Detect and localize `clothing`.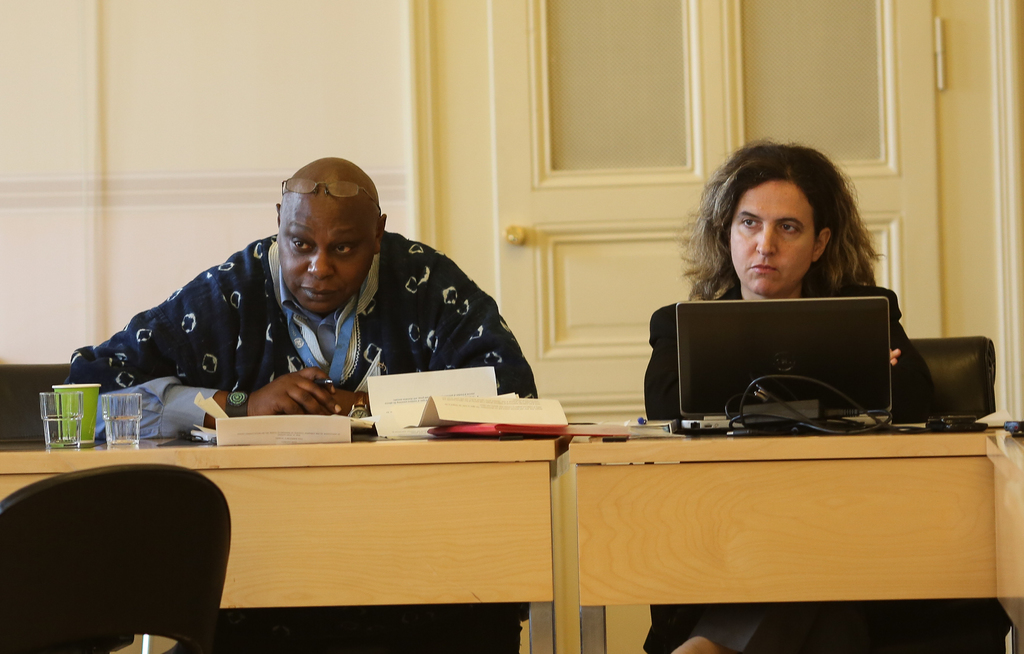
Localized at l=636, t=275, r=945, b=653.
